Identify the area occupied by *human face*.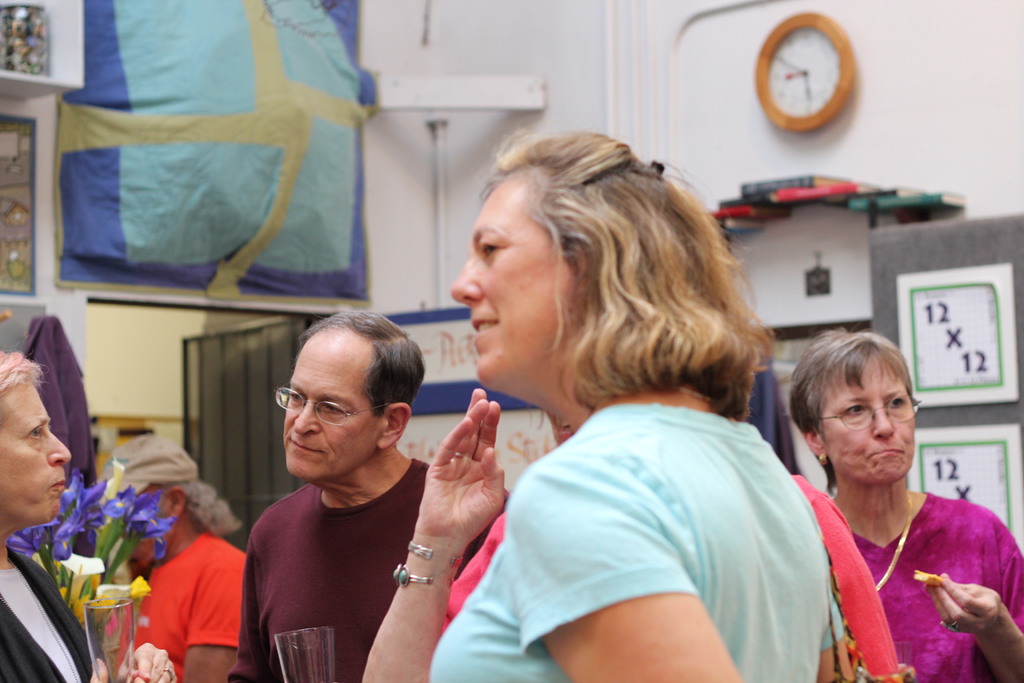
Area: (x1=289, y1=333, x2=372, y2=477).
